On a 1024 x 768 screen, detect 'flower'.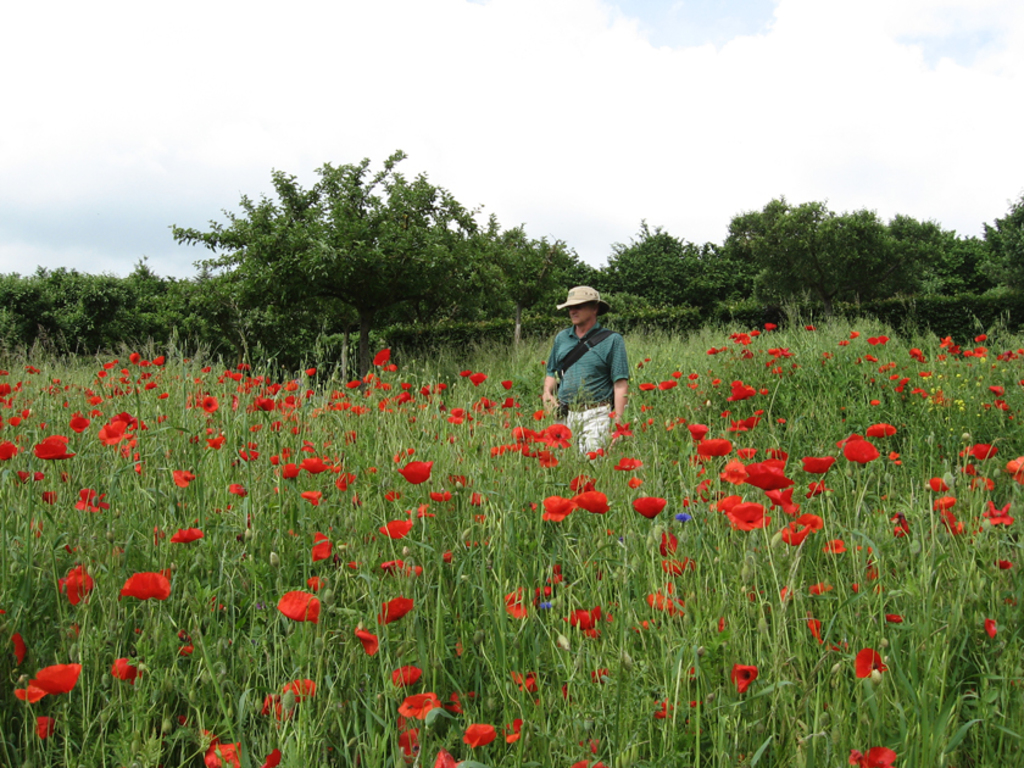
l=11, t=414, r=22, b=425.
